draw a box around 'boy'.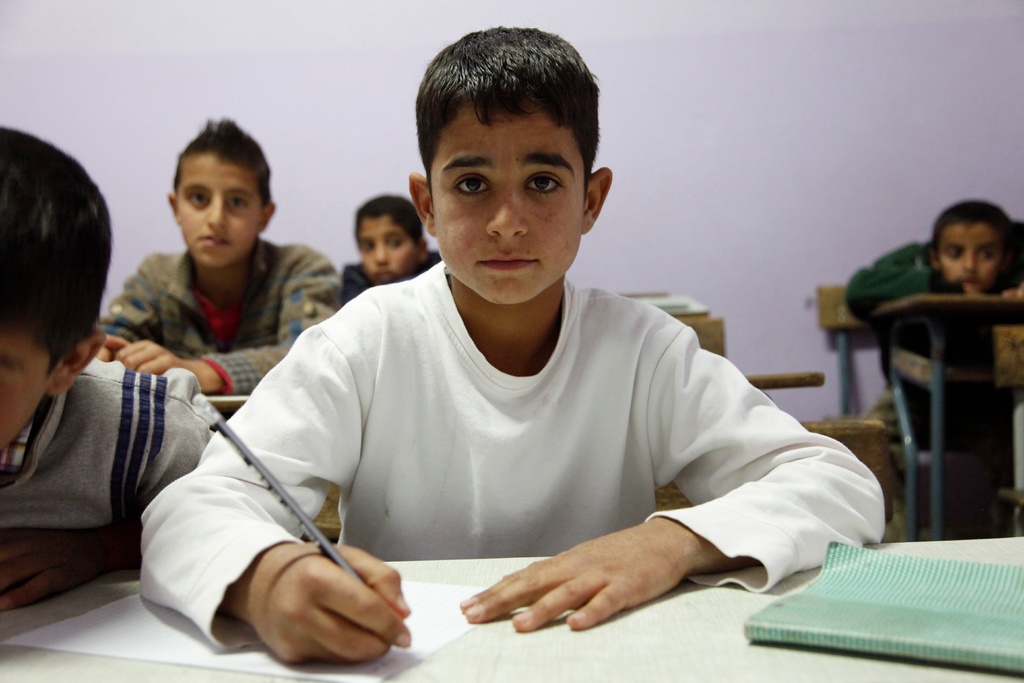
locate(219, 47, 848, 641).
